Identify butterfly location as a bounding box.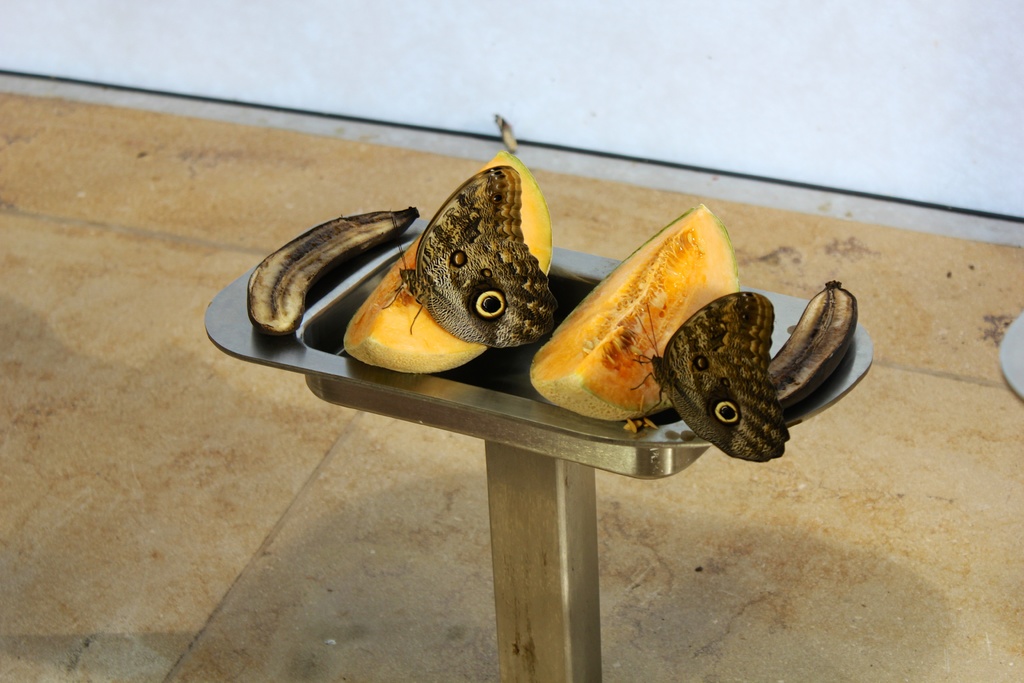
346:135:554:391.
